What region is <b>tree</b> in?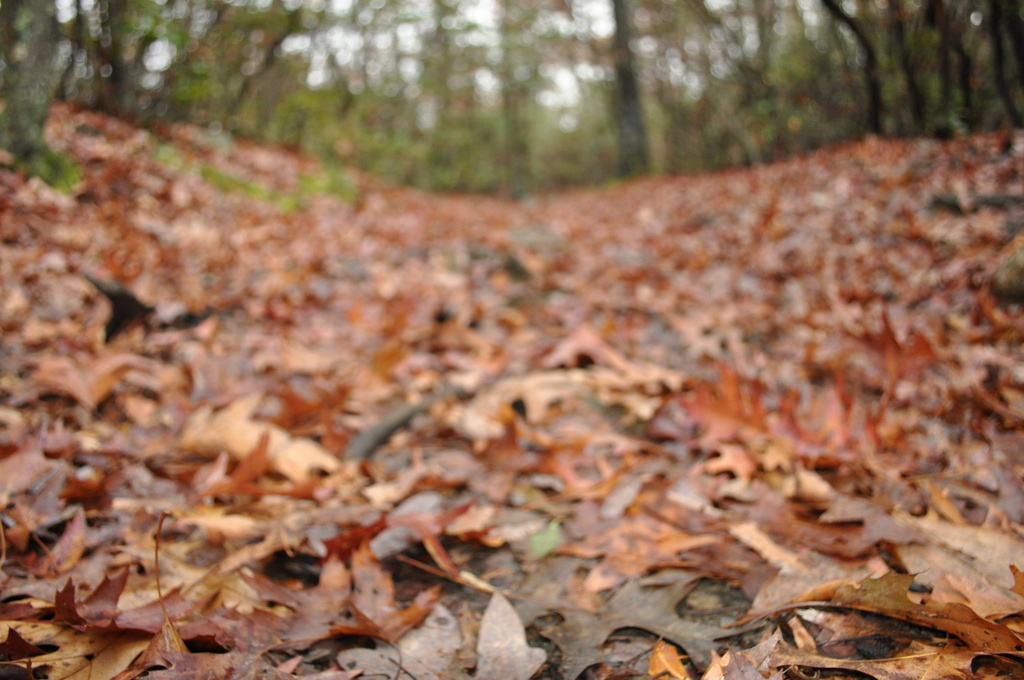
box=[612, 0, 653, 177].
